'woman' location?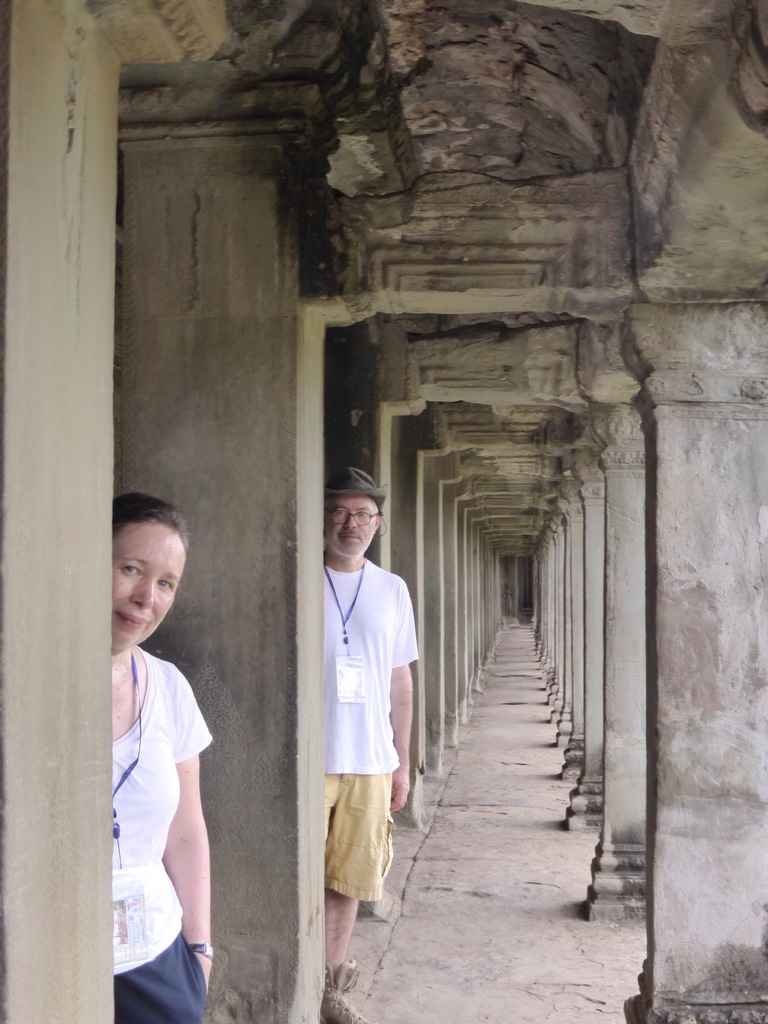
left=118, top=493, right=262, bottom=1023
